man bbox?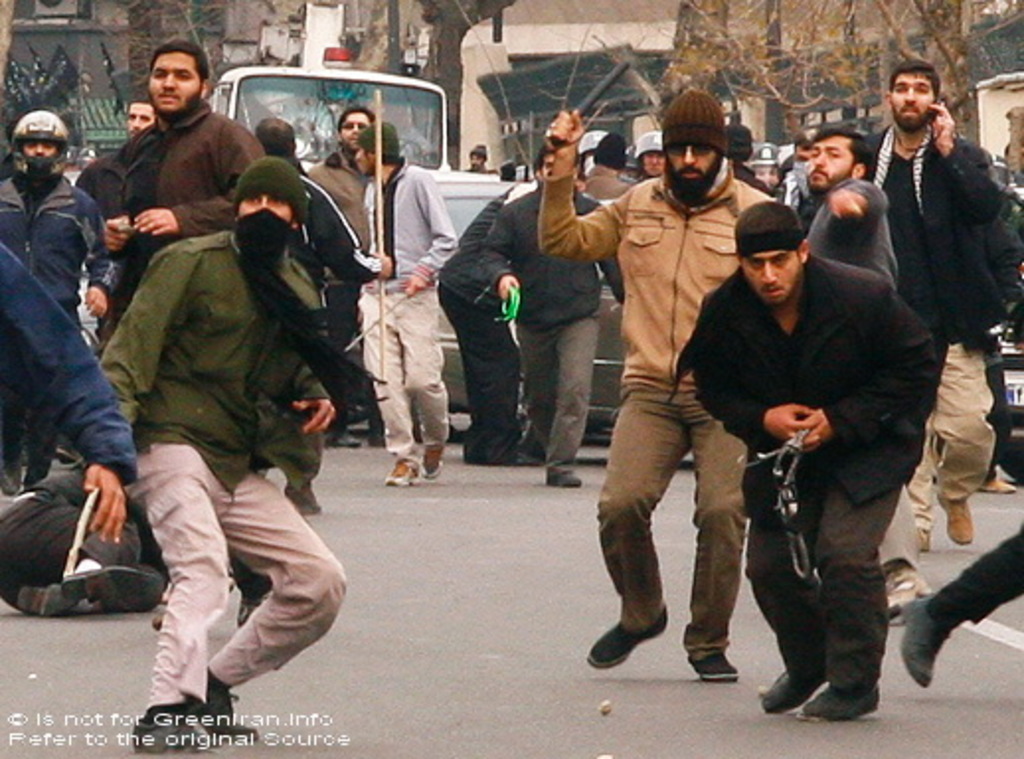
Rect(664, 196, 943, 723)
